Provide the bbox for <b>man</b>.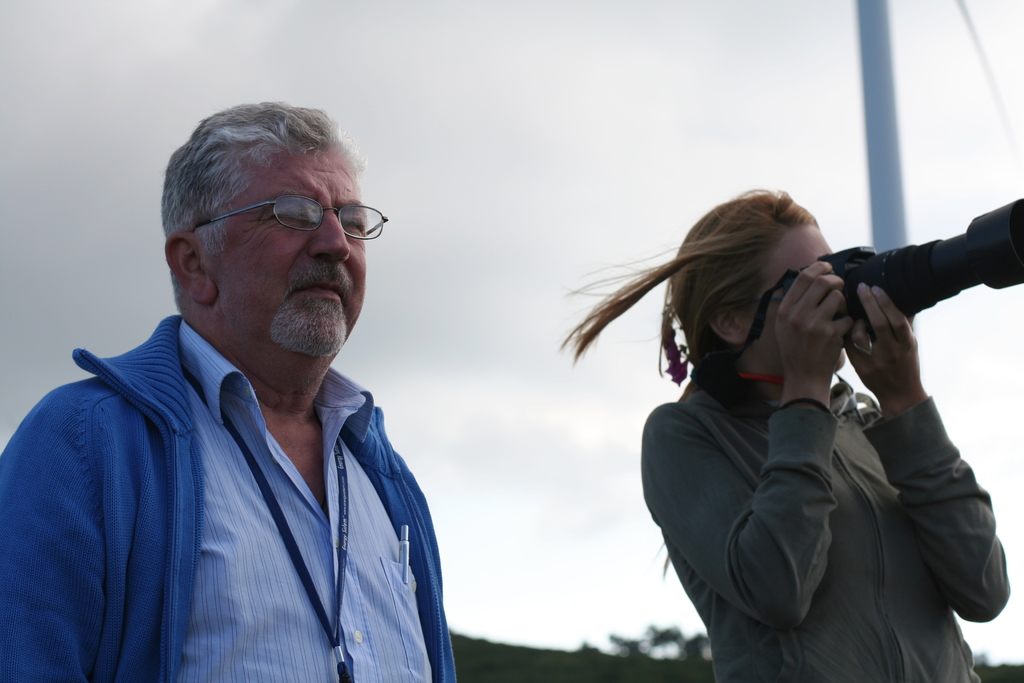
33 85 499 675.
